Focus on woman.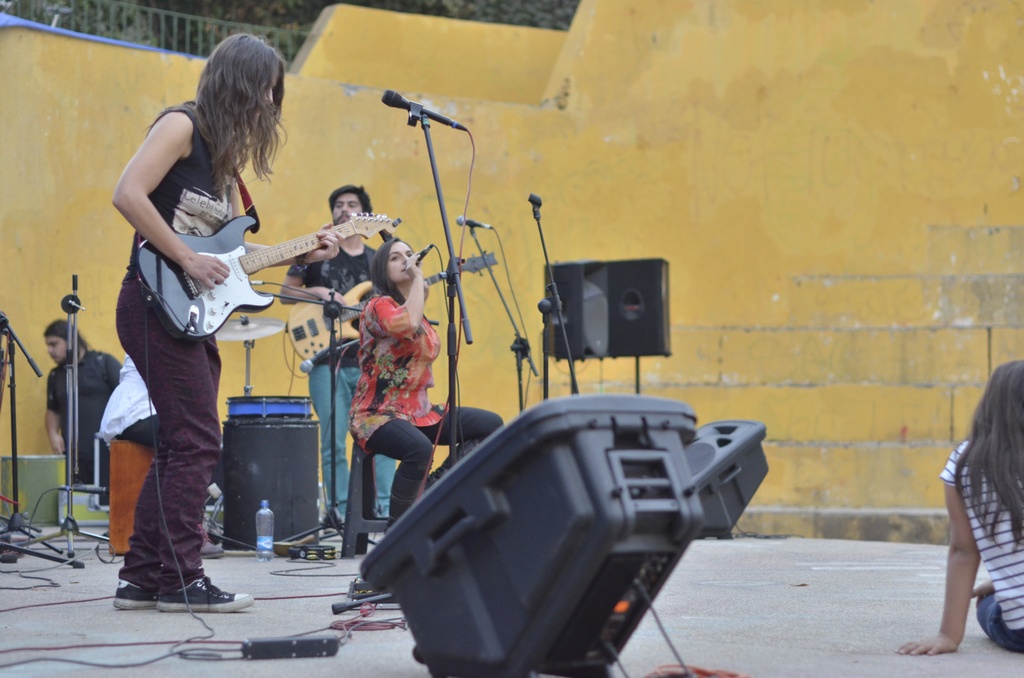
Focused at pyautogui.locateOnScreen(908, 369, 1019, 662).
